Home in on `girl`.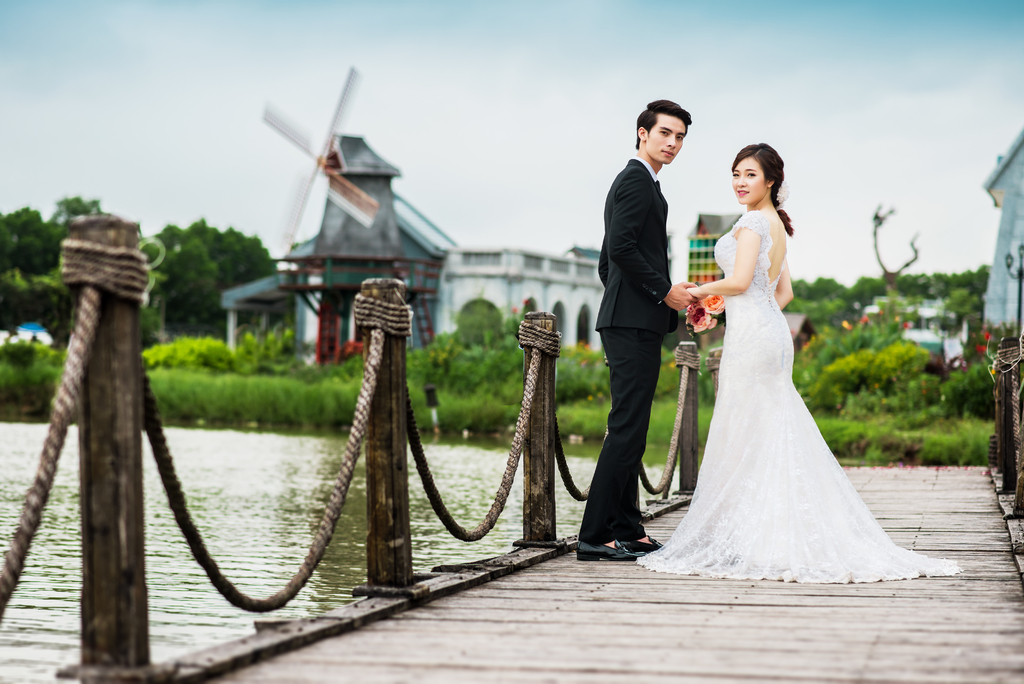
Homed in at <bbox>636, 126, 874, 580</bbox>.
